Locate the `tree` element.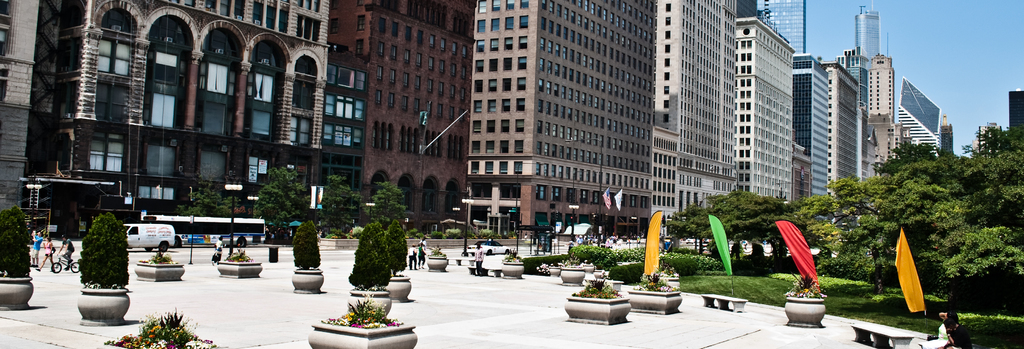
Element bbox: (176, 181, 242, 218).
